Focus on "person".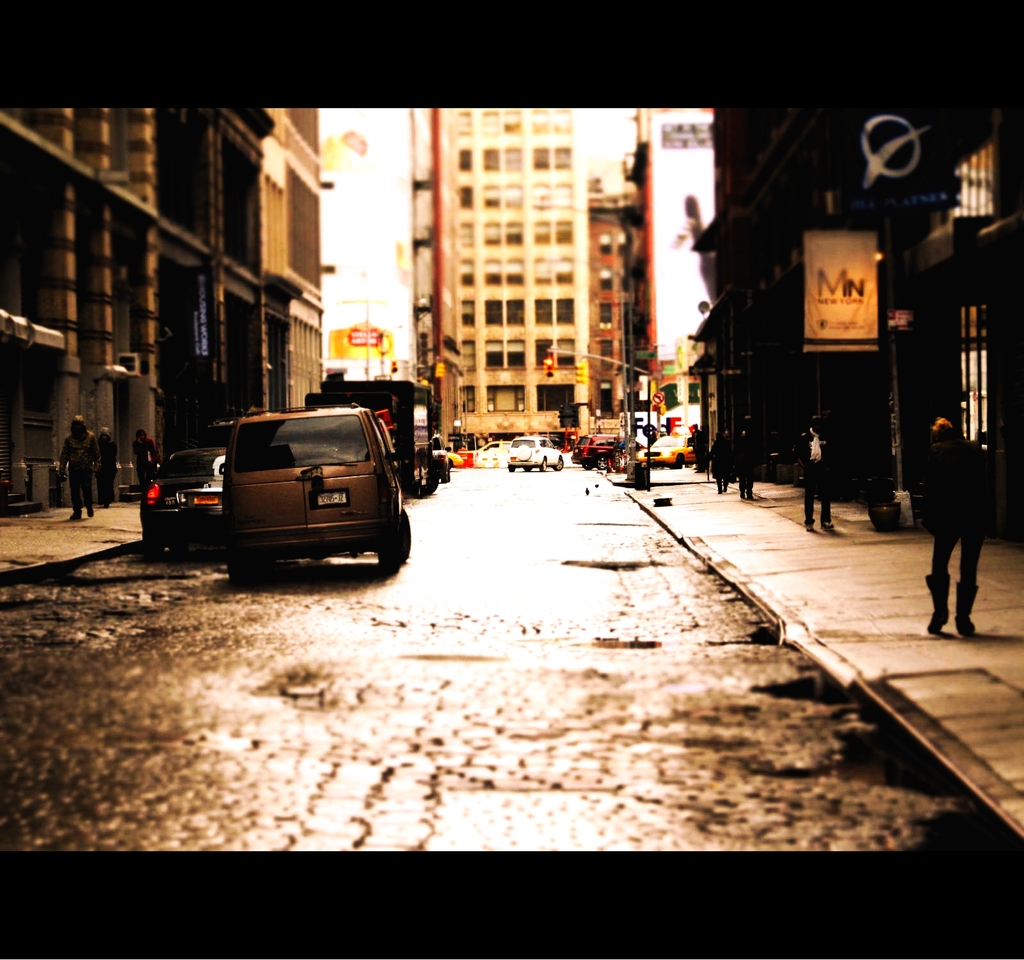
Focused at box(906, 380, 1001, 646).
